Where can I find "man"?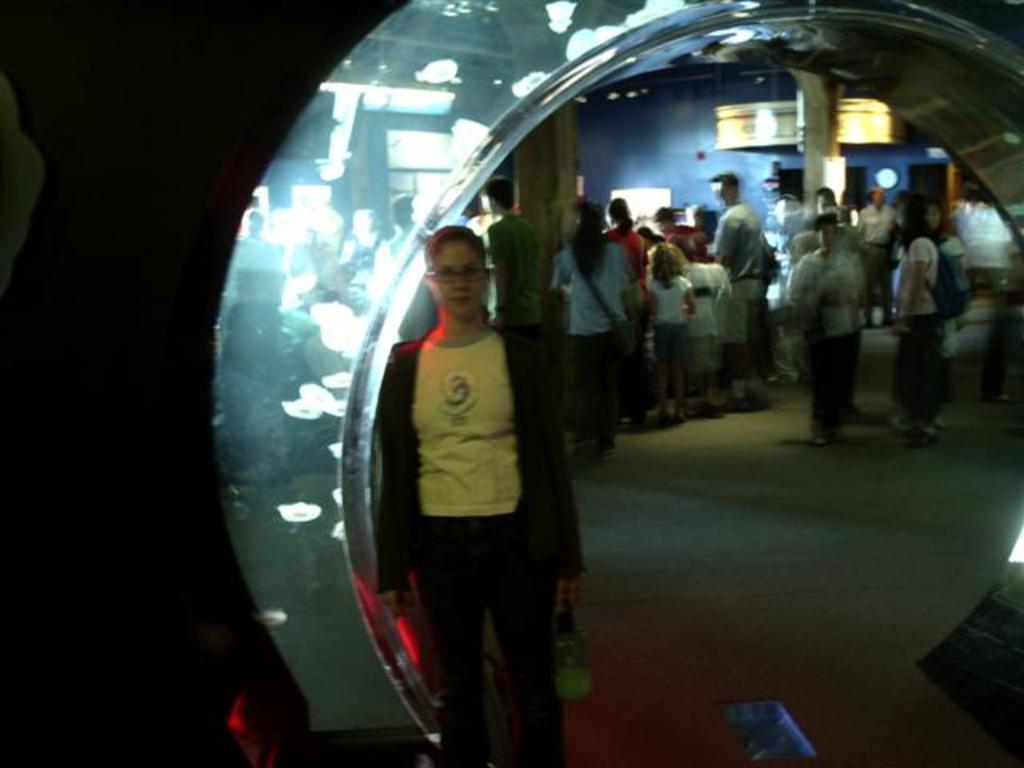
You can find it at crop(482, 181, 542, 346).
